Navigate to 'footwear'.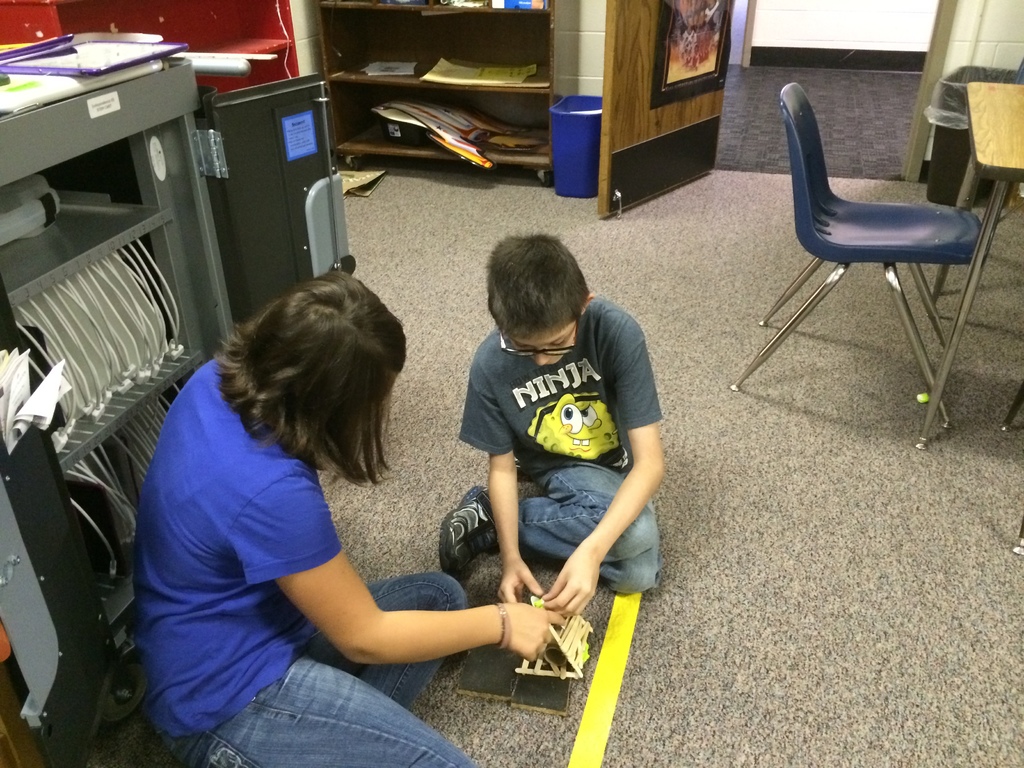
Navigation target: [left=443, top=483, right=499, bottom=573].
